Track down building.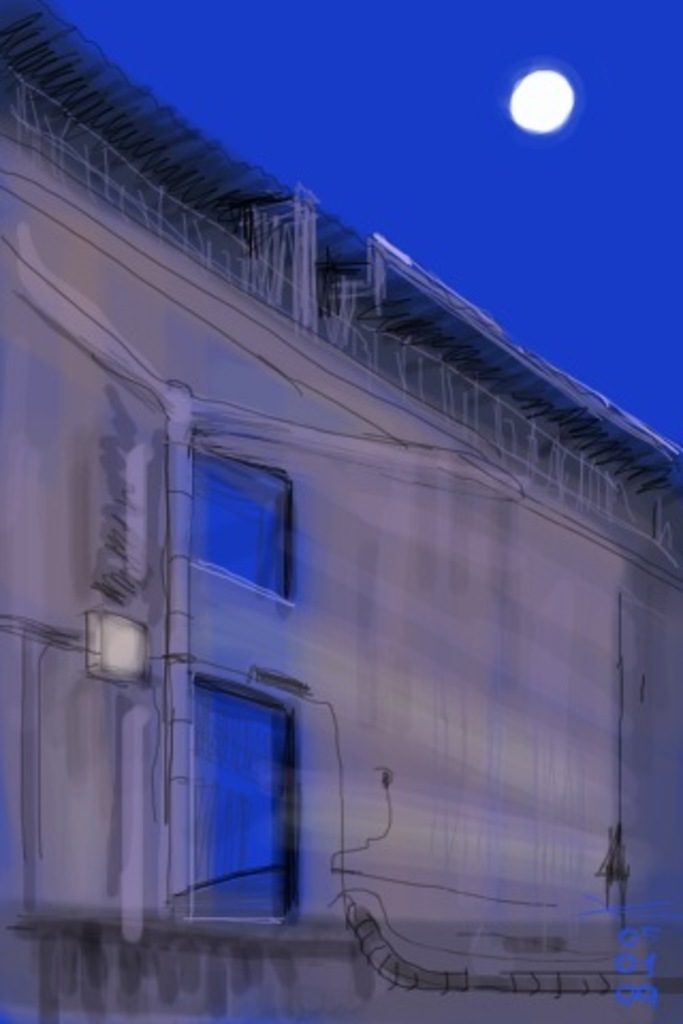
Tracked to (0, 0, 681, 1022).
